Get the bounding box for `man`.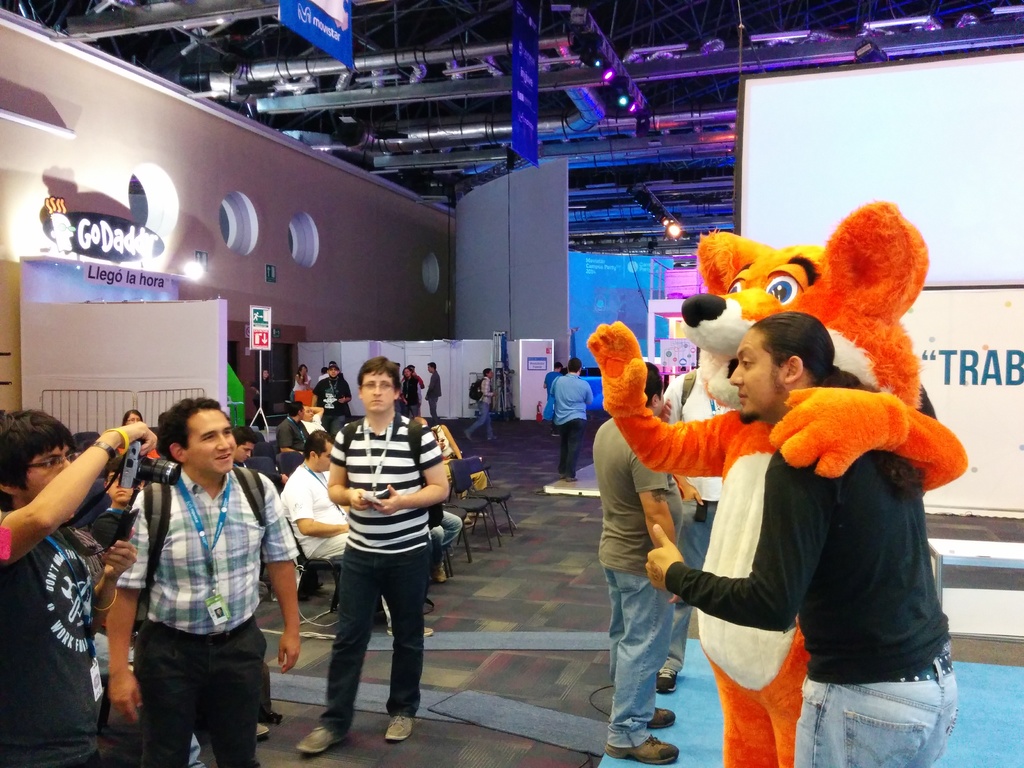
{"left": 310, "top": 363, "right": 352, "bottom": 435}.
